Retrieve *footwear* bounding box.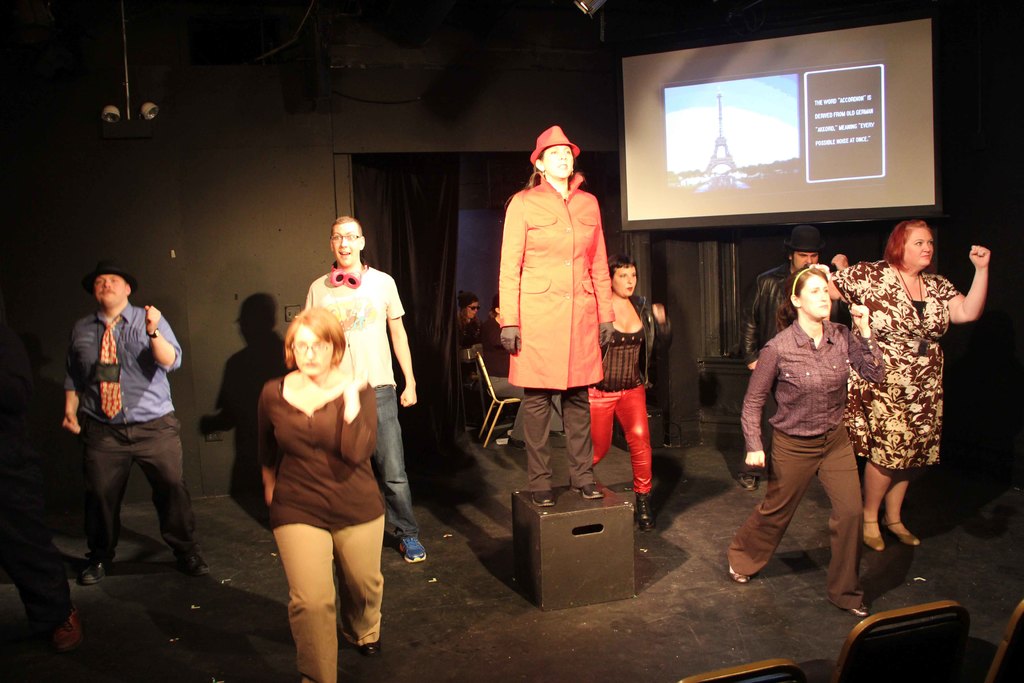
Bounding box: x1=727, y1=557, x2=756, y2=588.
